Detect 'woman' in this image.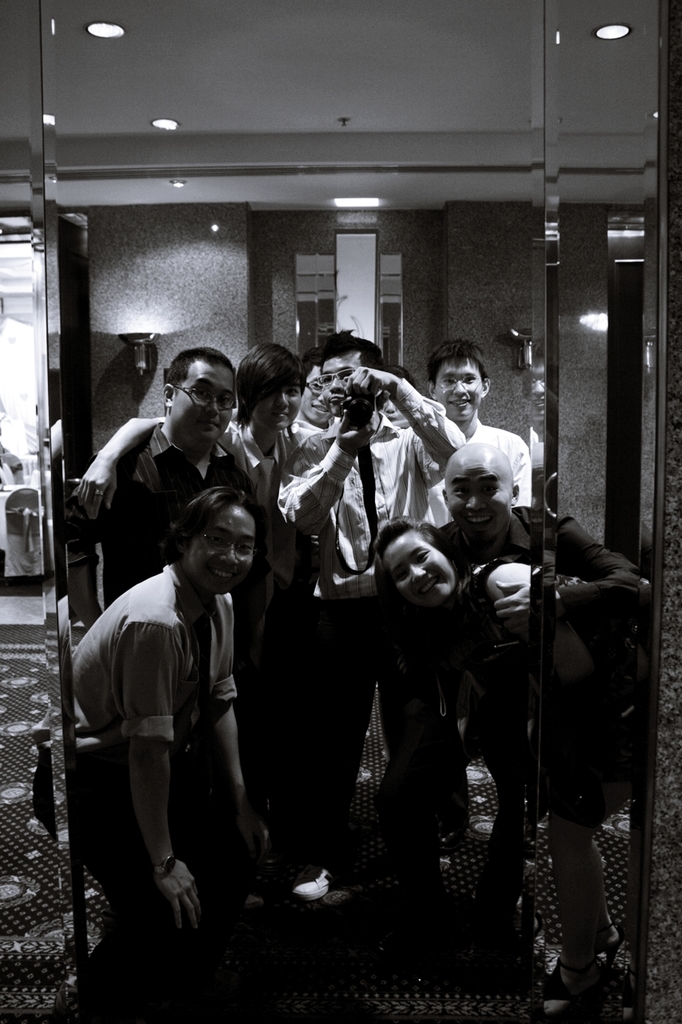
Detection: 374 516 622 977.
